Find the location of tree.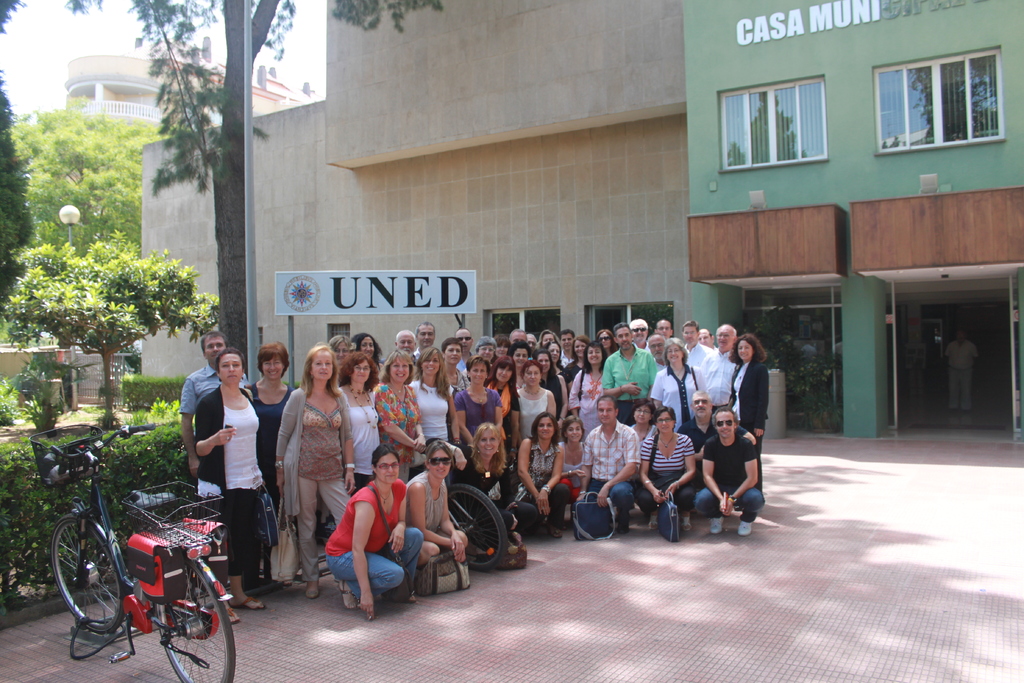
Location: Rect(0, 0, 54, 332).
